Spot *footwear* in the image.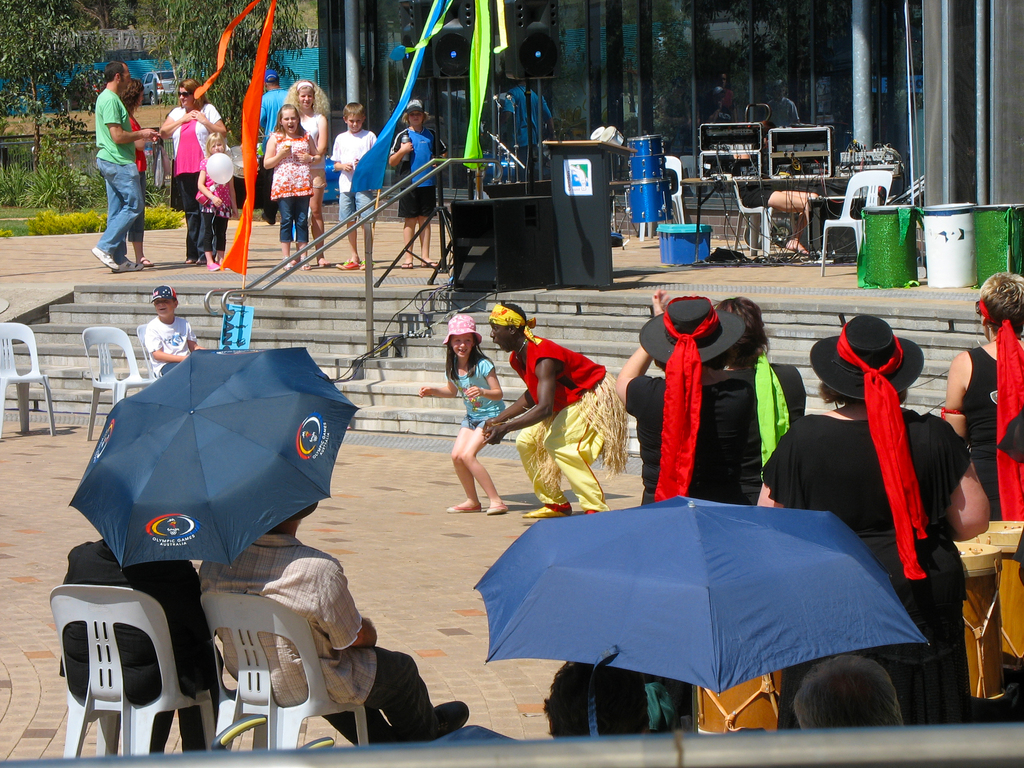
*footwear* found at [left=315, top=256, right=330, bottom=269].
